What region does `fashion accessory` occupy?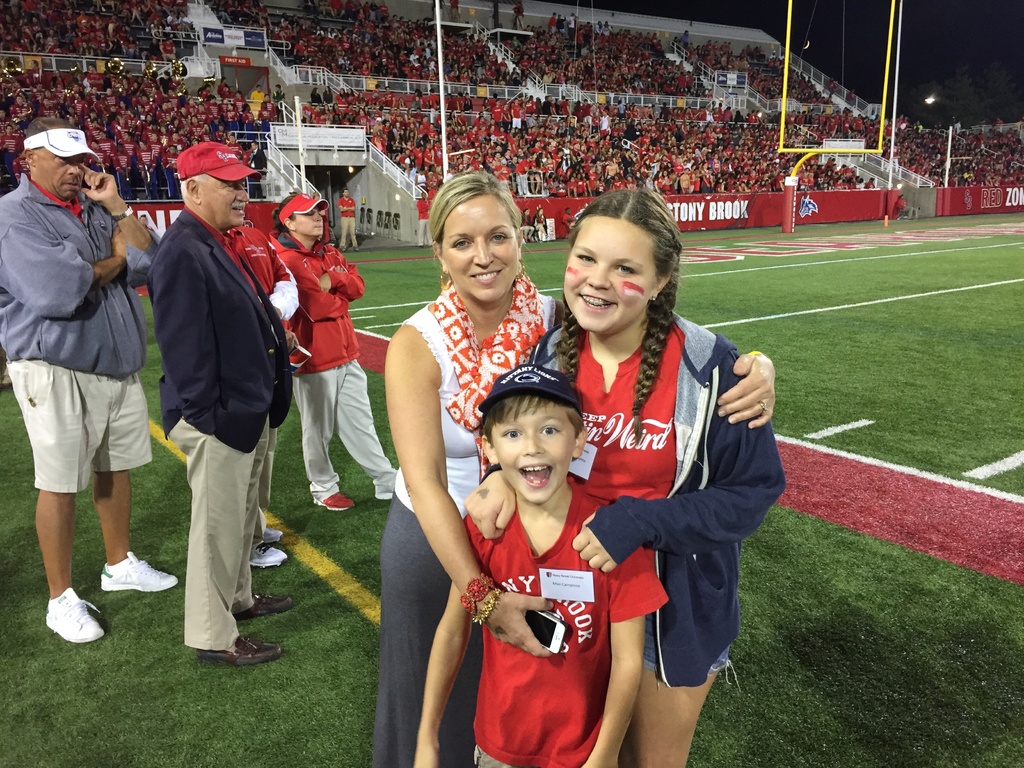
<box>341,244,349,252</box>.
